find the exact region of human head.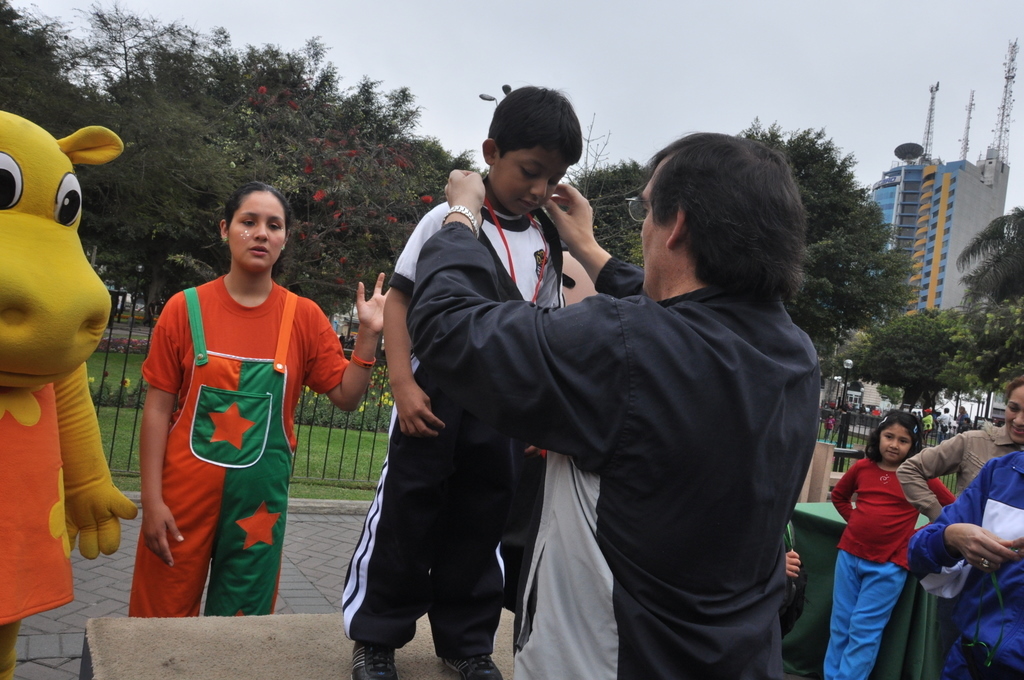
Exact region: (left=999, top=380, right=1023, bottom=448).
